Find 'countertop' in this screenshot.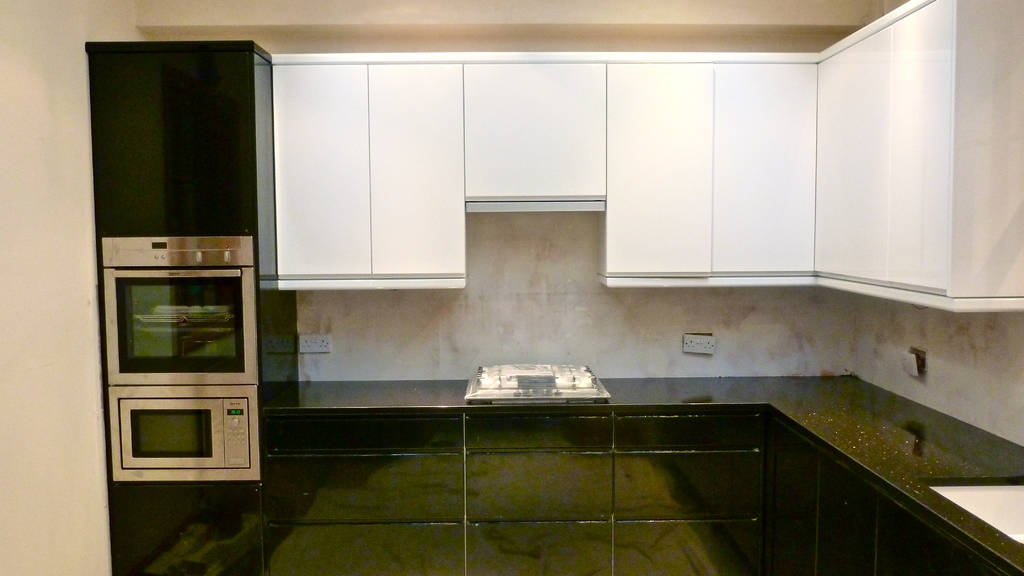
The bounding box for 'countertop' is left=264, top=377, right=1023, bottom=575.
